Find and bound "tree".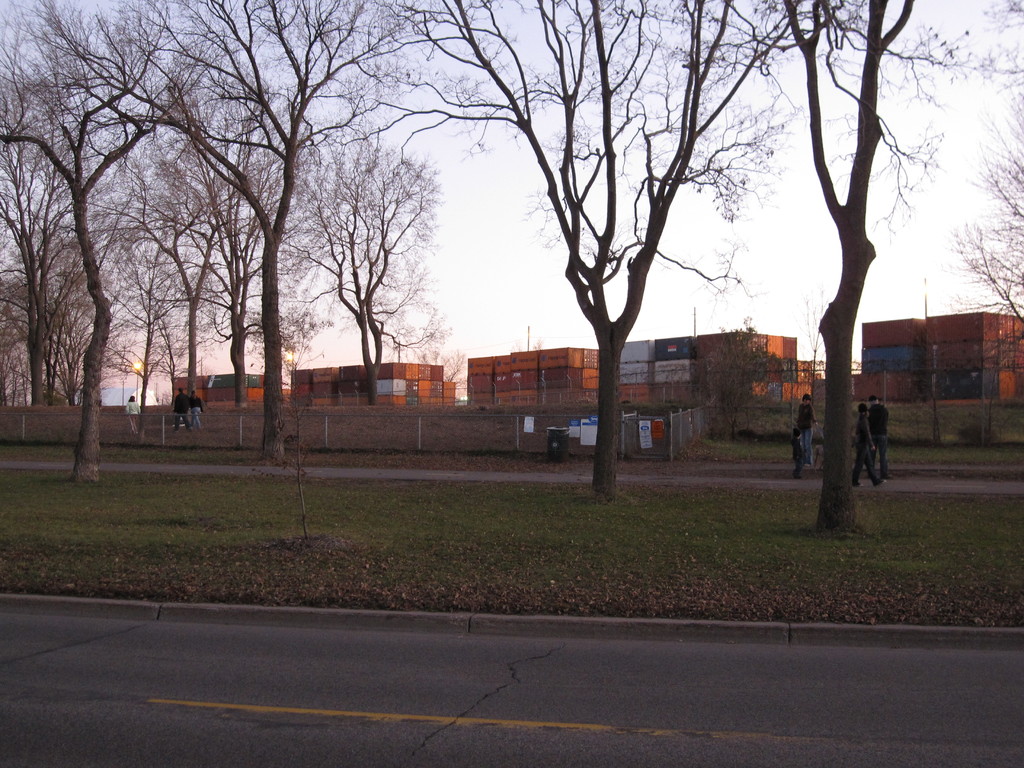
Bound: box=[0, 0, 222, 490].
